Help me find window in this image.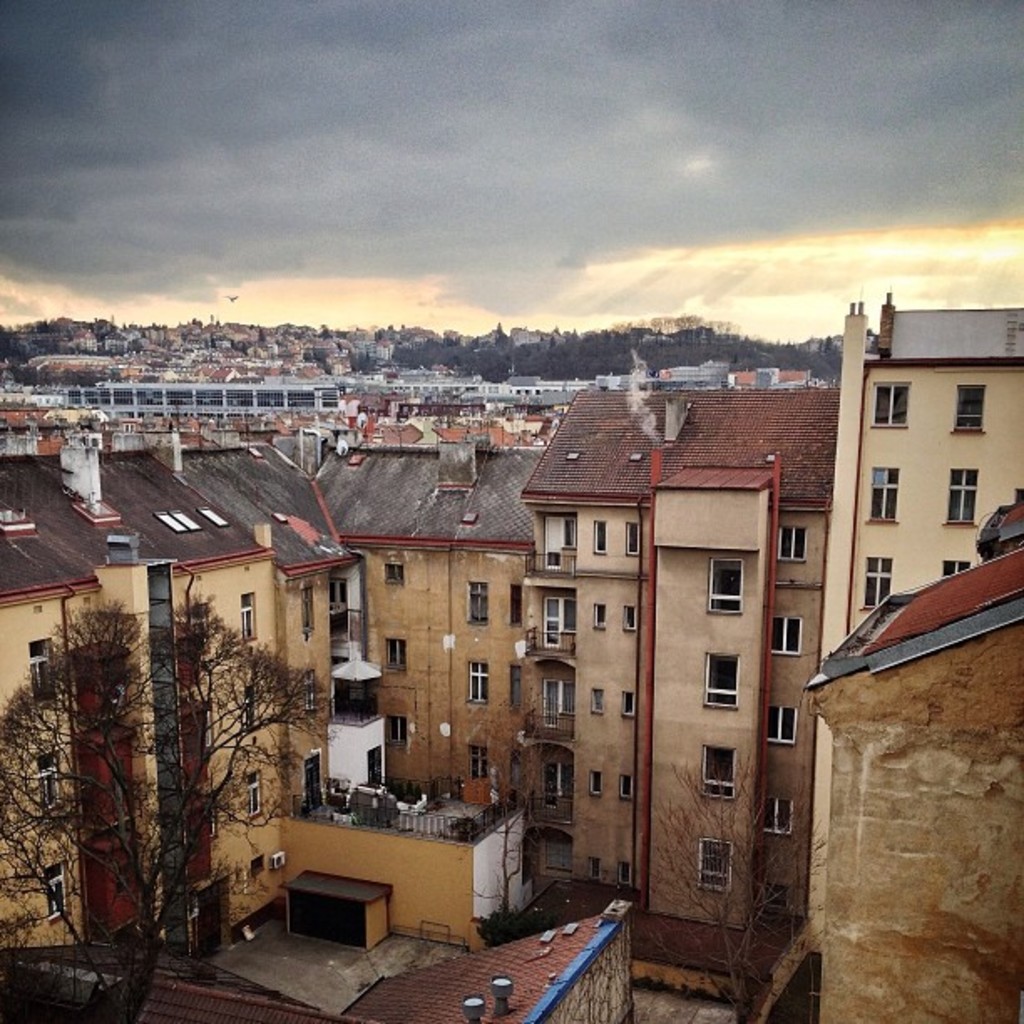
Found it: (left=957, top=378, right=986, bottom=437).
